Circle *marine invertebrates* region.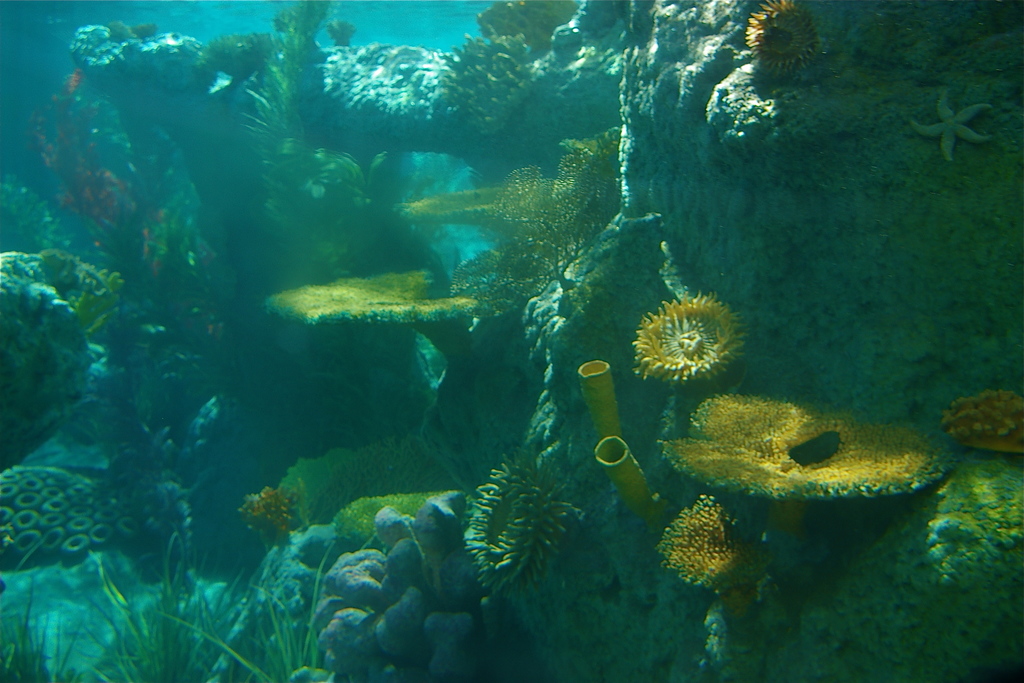
Region: [742,0,820,72].
